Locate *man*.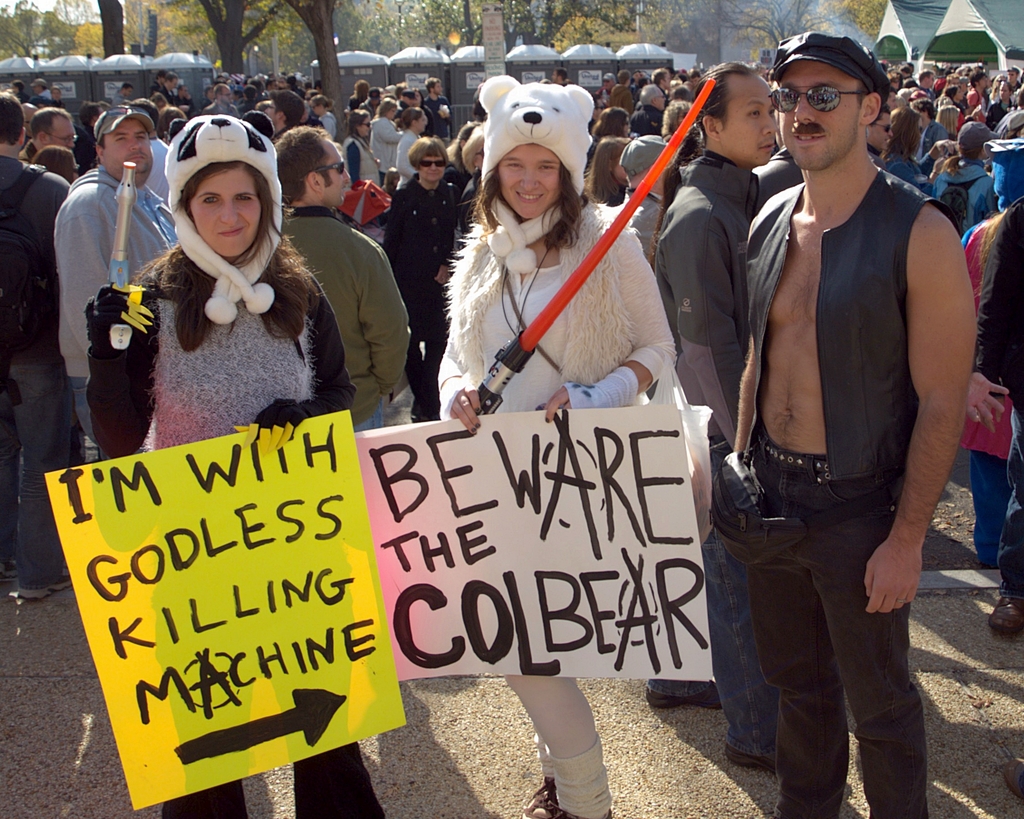
Bounding box: {"x1": 58, "y1": 102, "x2": 182, "y2": 465}.
